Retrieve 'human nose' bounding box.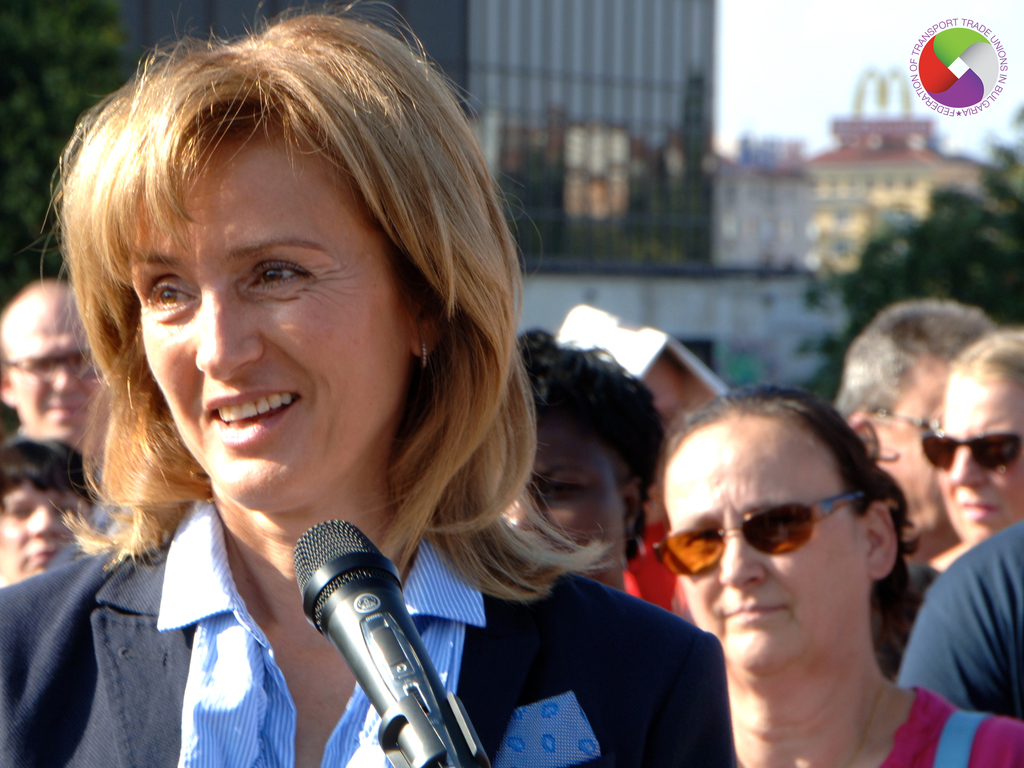
Bounding box: left=30, top=505, right=60, bottom=535.
